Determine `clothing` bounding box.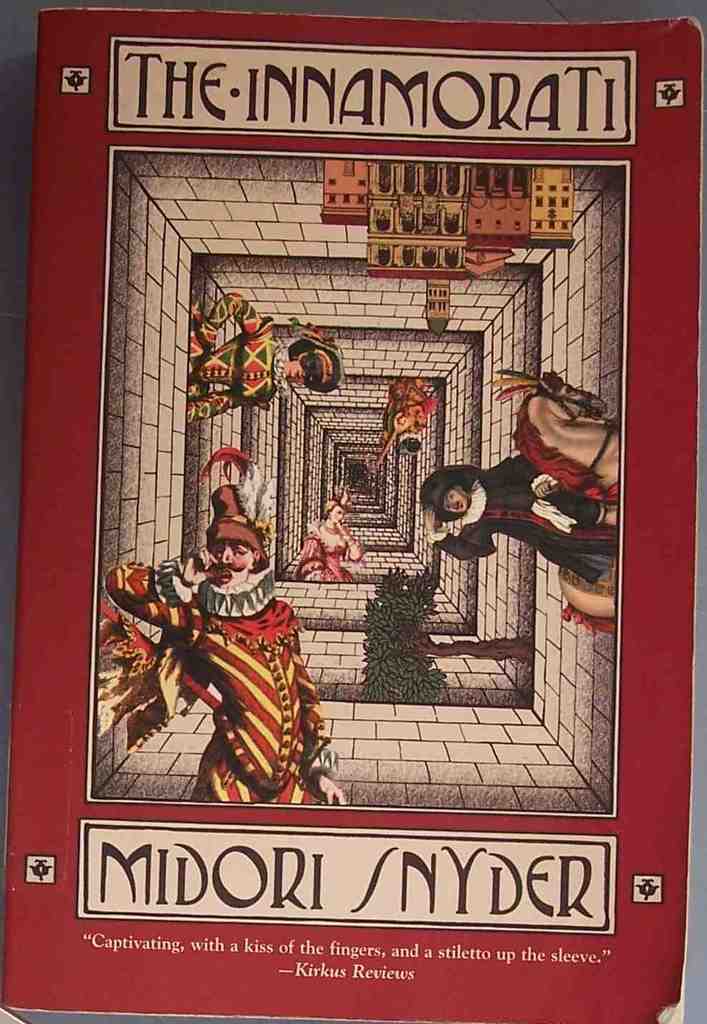
Determined: {"left": 136, "top": 520, "right": 327, "bottom": 817}.
